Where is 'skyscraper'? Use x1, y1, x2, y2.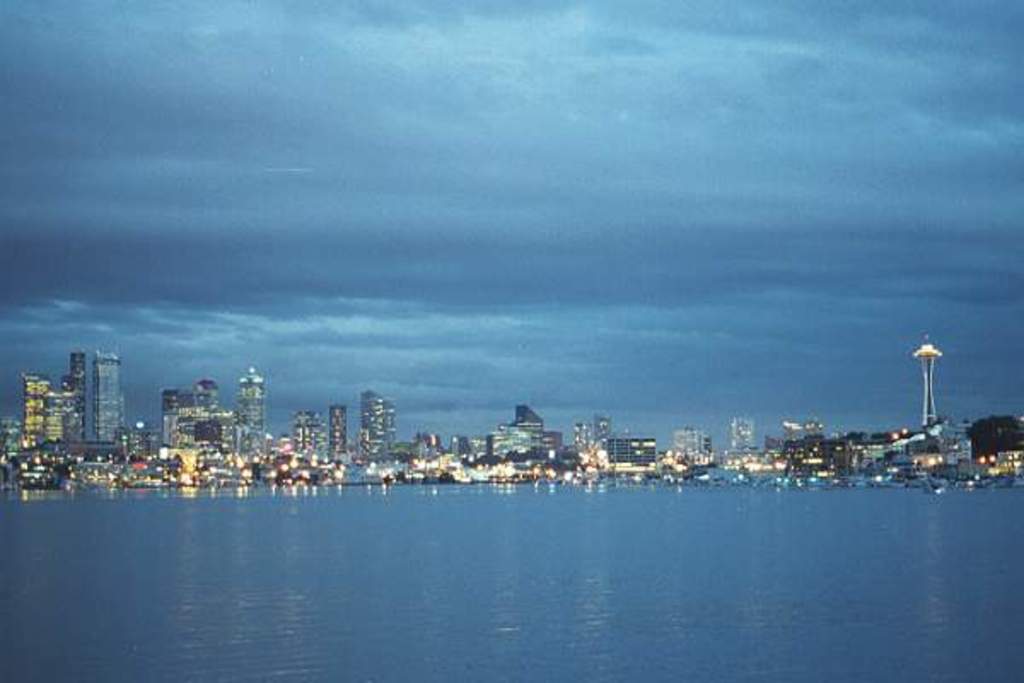
20, 377, 58, 456.
